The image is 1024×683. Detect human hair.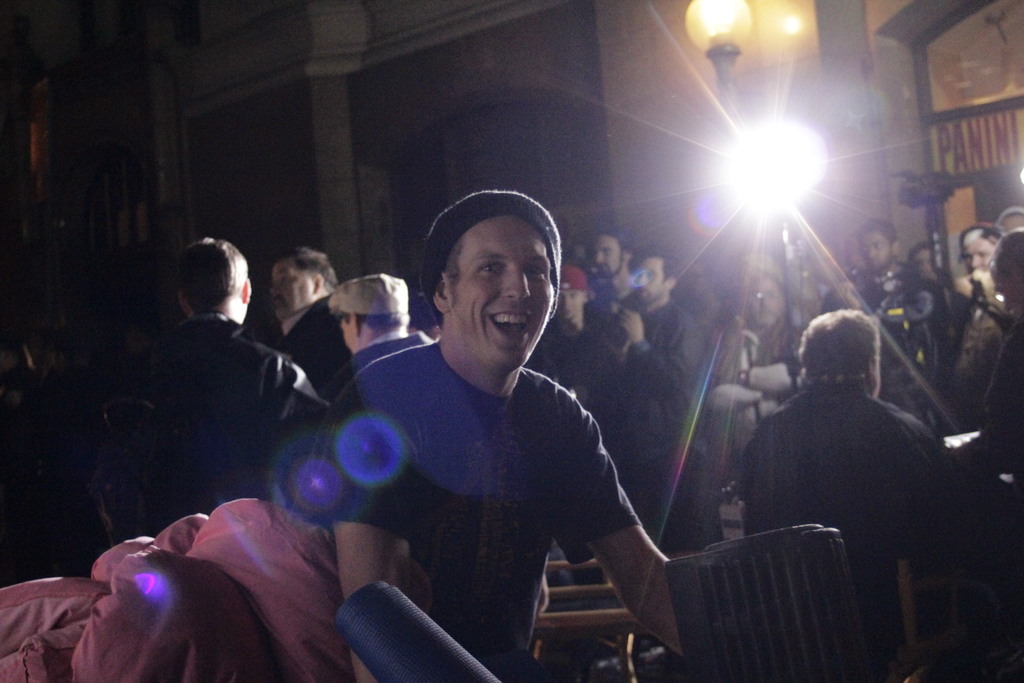
Detection: x1=917 y1=249 x2=933 y2=261.
